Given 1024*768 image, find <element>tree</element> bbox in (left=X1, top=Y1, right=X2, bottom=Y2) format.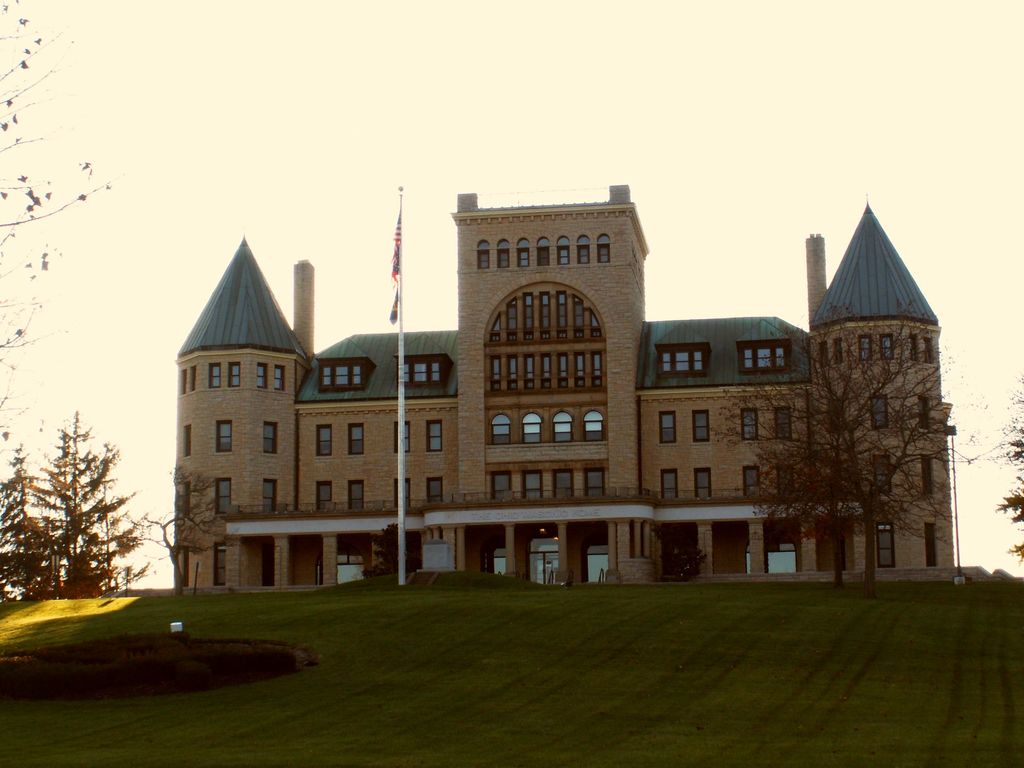
(left=928, top=383, right=1023, bottom=589).
